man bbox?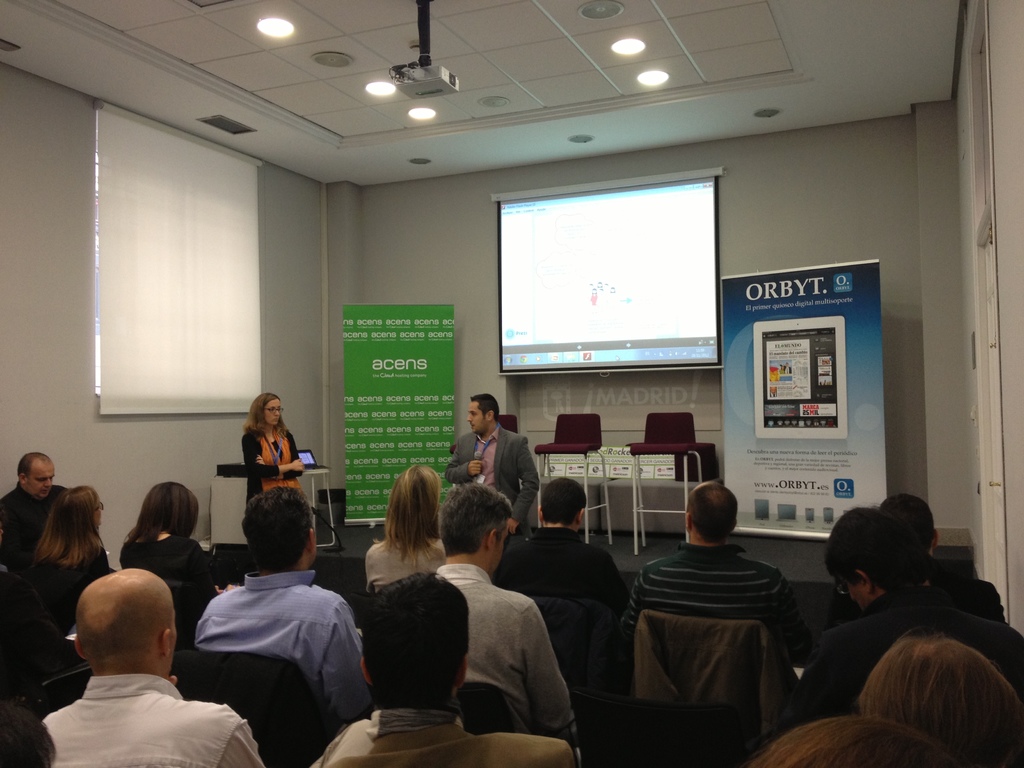
<box>625,486,803,656</box>
